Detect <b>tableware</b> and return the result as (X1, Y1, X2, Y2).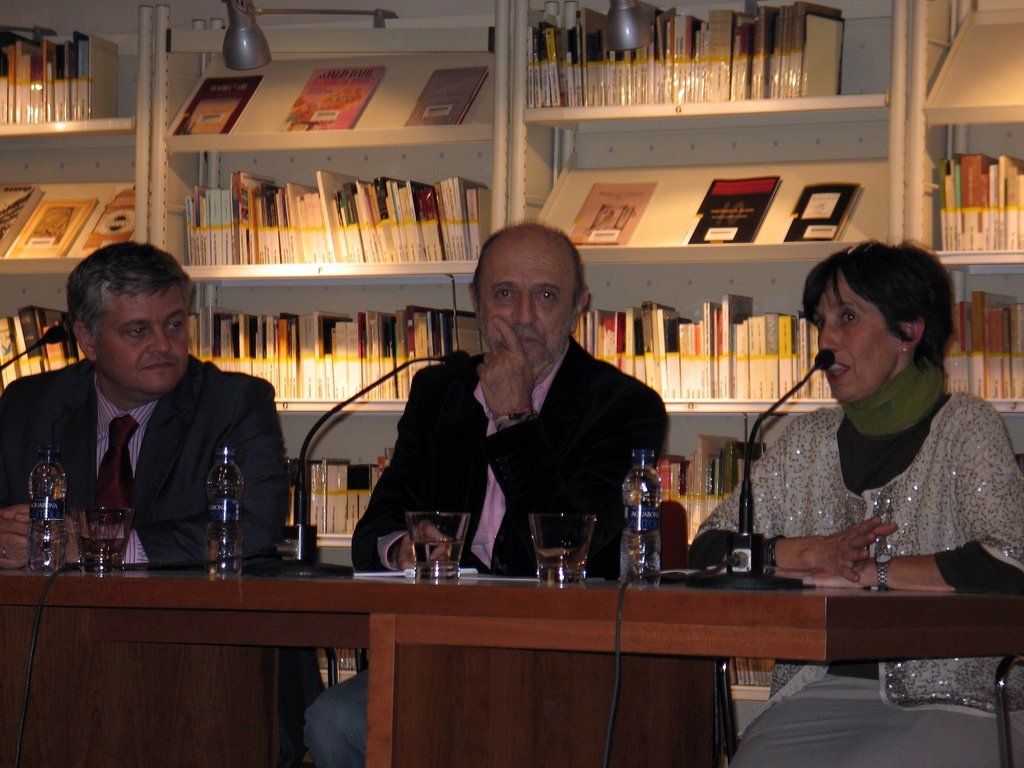
(399, 515, 479, 582).
